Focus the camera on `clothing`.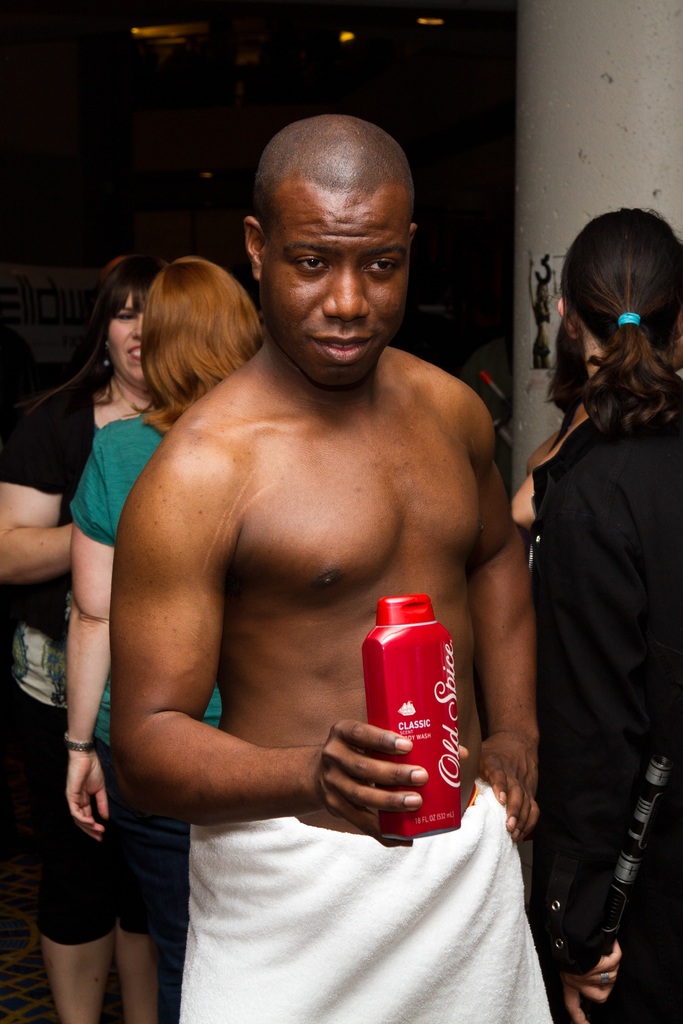
Focus region: 169, 750, 561, 1023.
